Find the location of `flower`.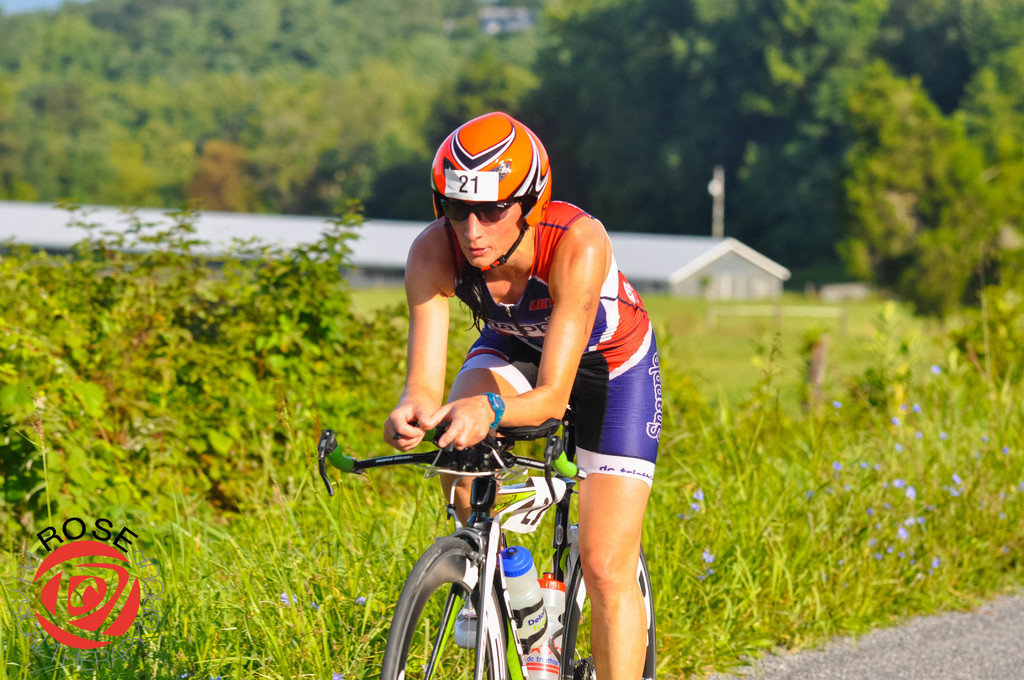
Location: <box>834,463,845,473</box>.
